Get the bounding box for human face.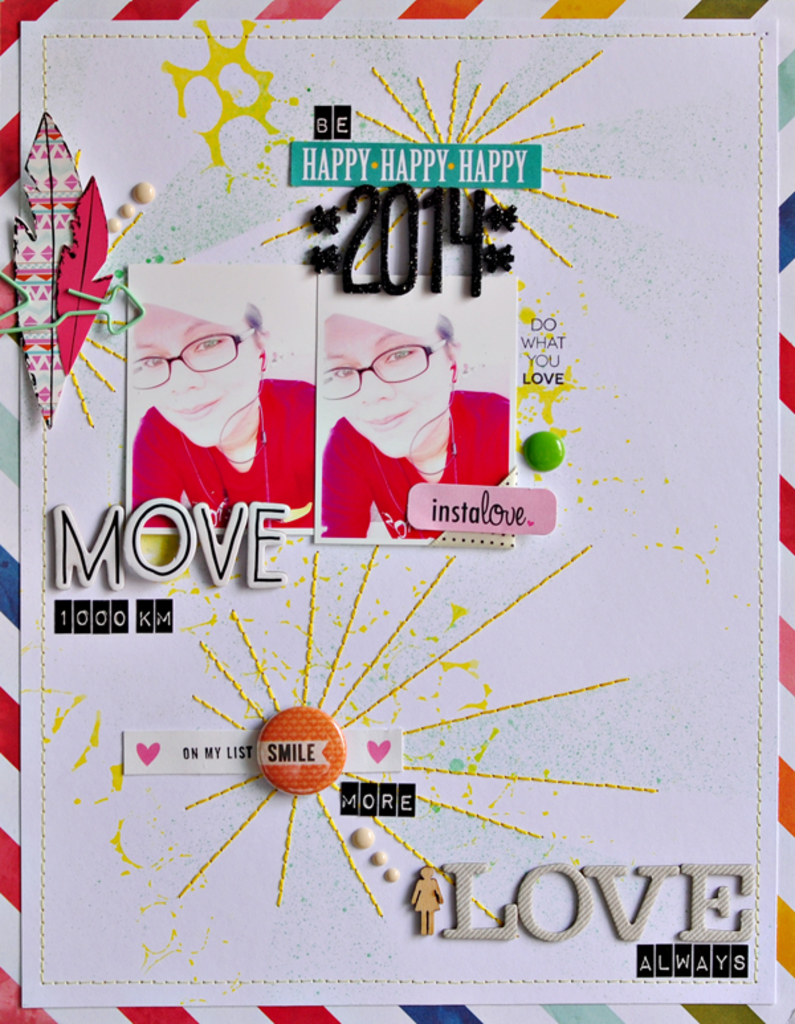
<region>131, 306, 260, 449</region>.
